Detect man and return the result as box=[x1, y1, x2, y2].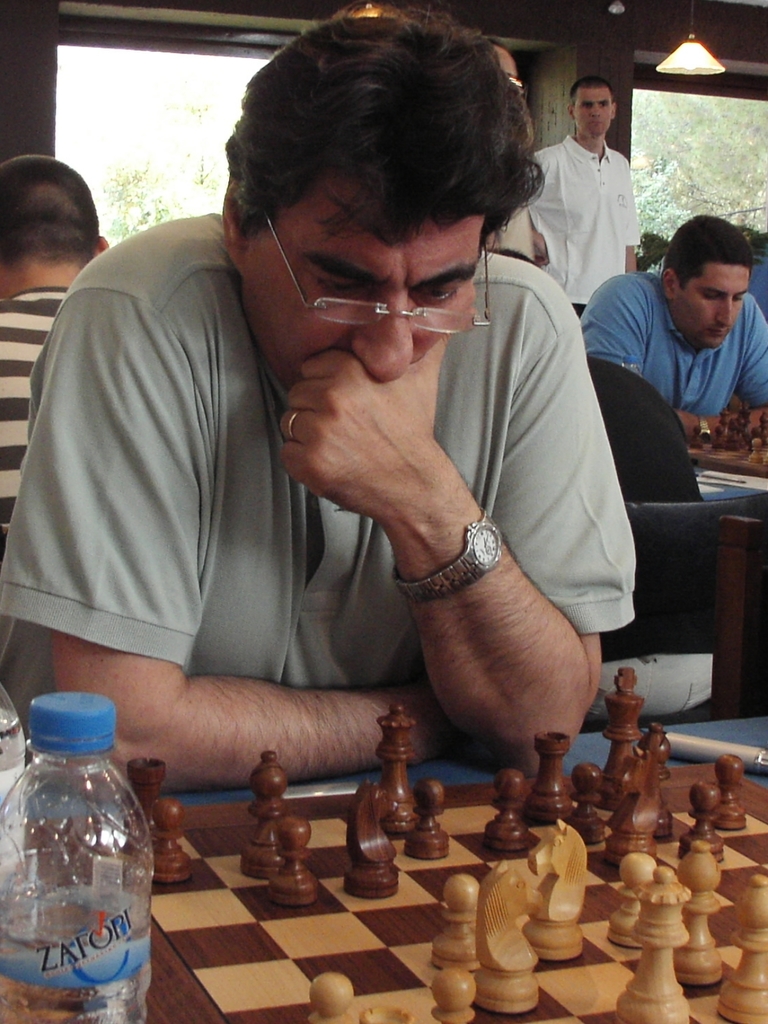
box=[36, 52, 655, 854].
